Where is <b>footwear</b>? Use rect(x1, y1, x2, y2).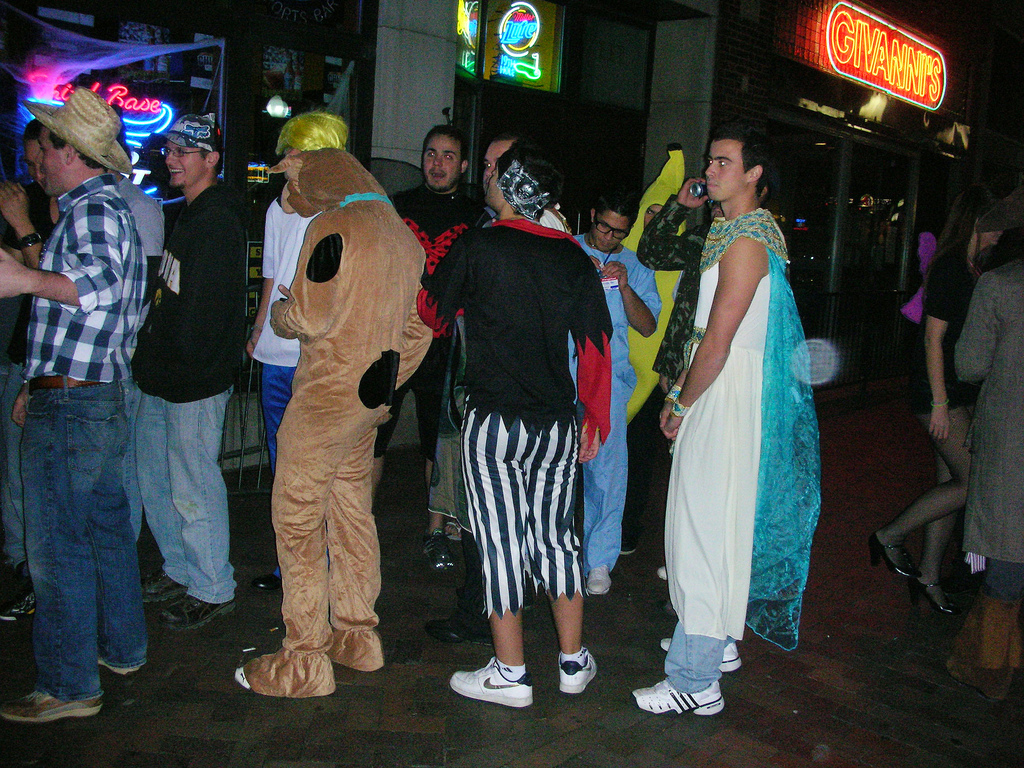
rect(913, 587, 963, 620).
